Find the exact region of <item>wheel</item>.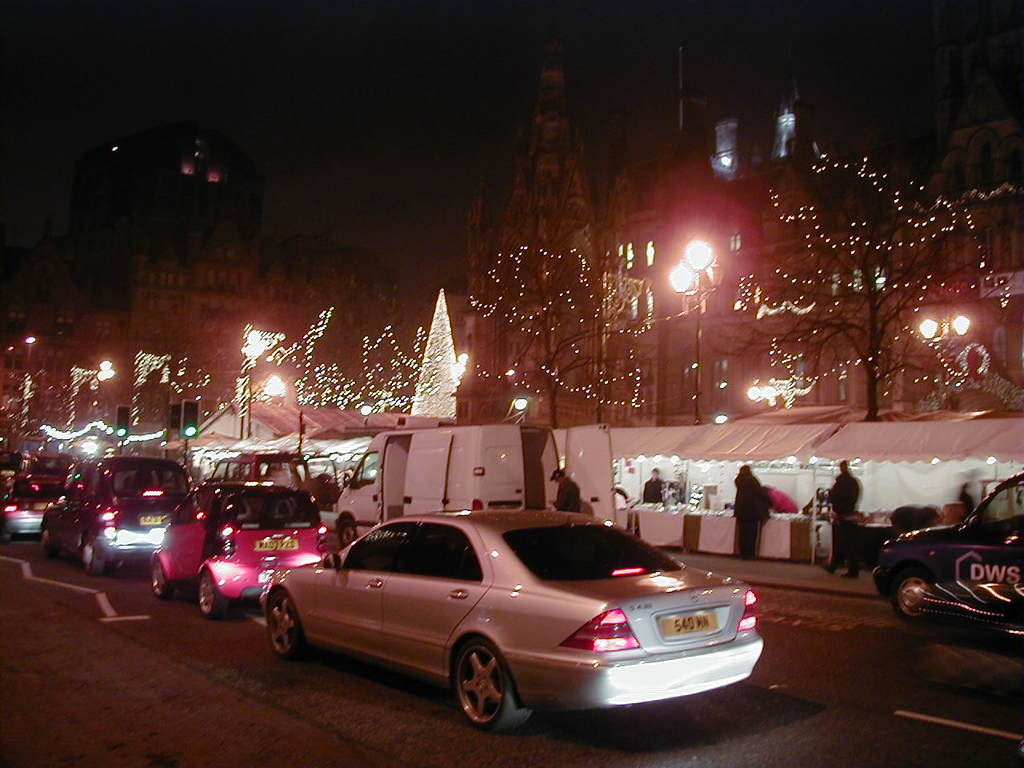
Exact region: select_region(268, 590, 306, 656).
